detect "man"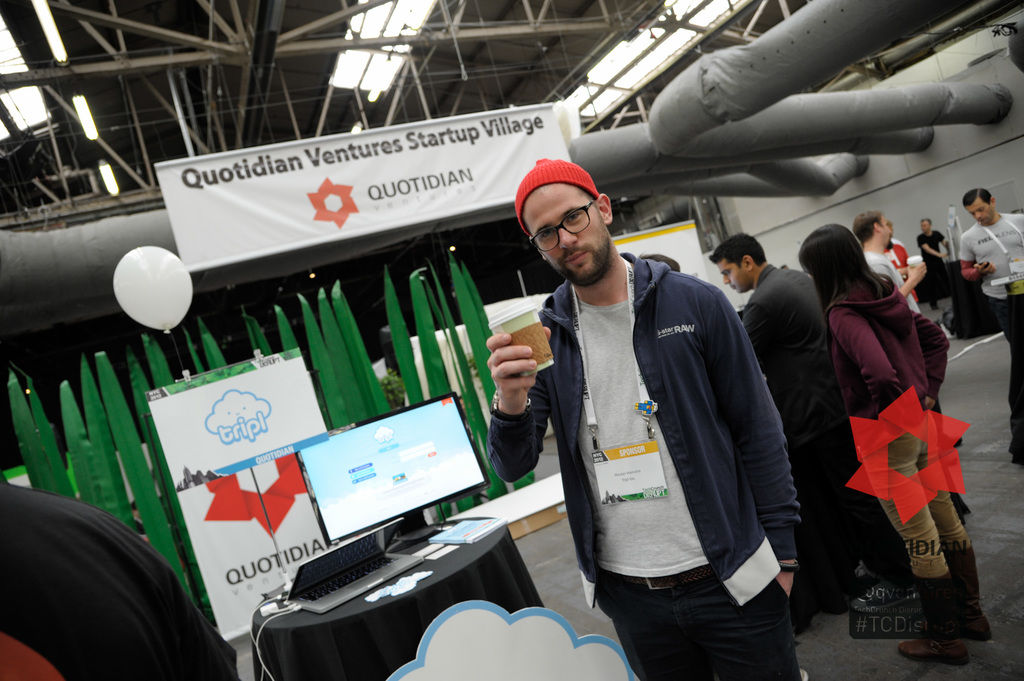
crop(960, 188, 1023, 466)
